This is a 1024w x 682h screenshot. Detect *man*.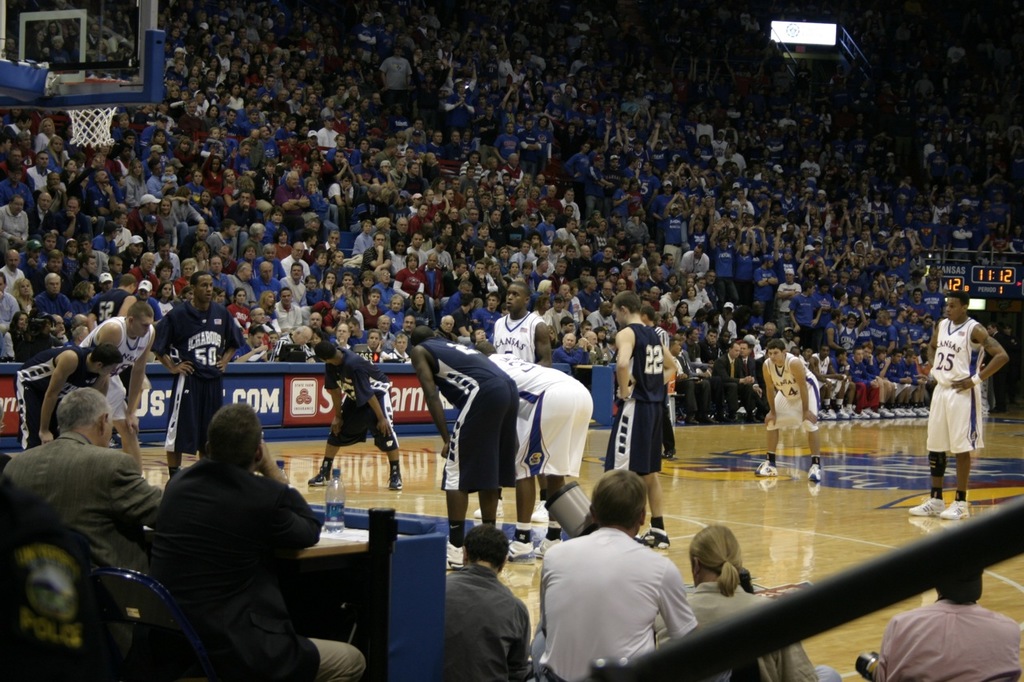
483 279 551 369.
